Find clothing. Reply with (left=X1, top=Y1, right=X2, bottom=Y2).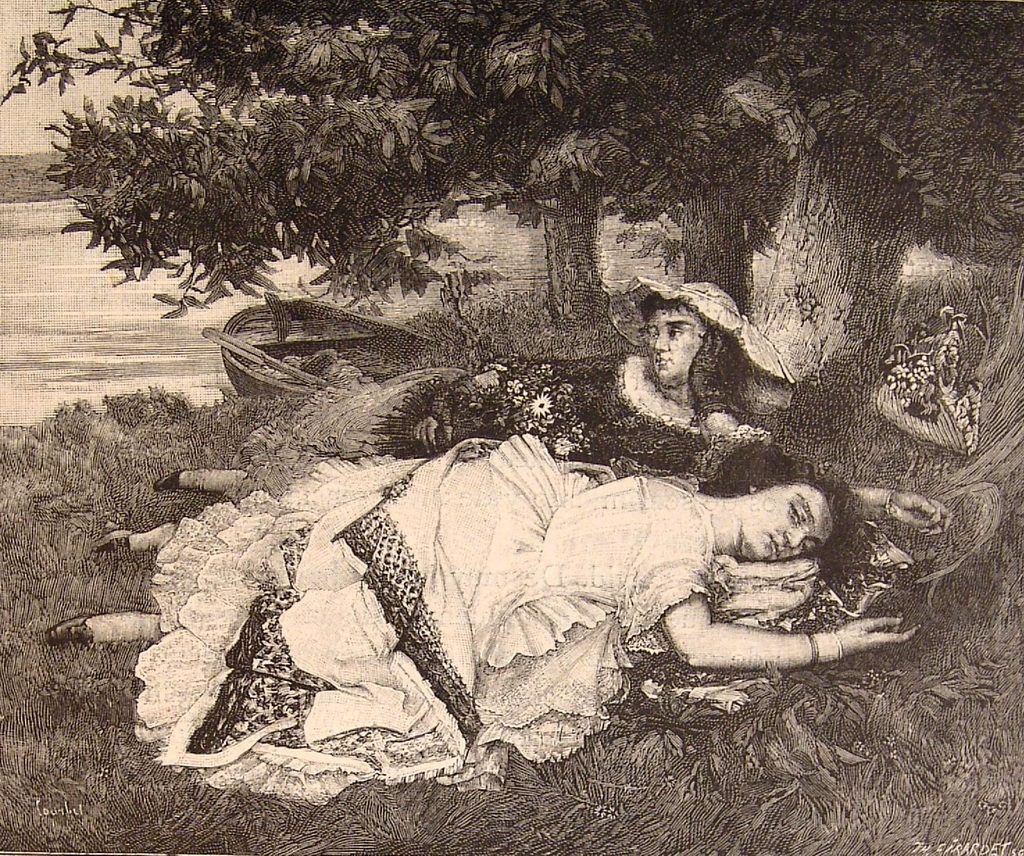
(left=255, top=346, right=719, bottom=473).
